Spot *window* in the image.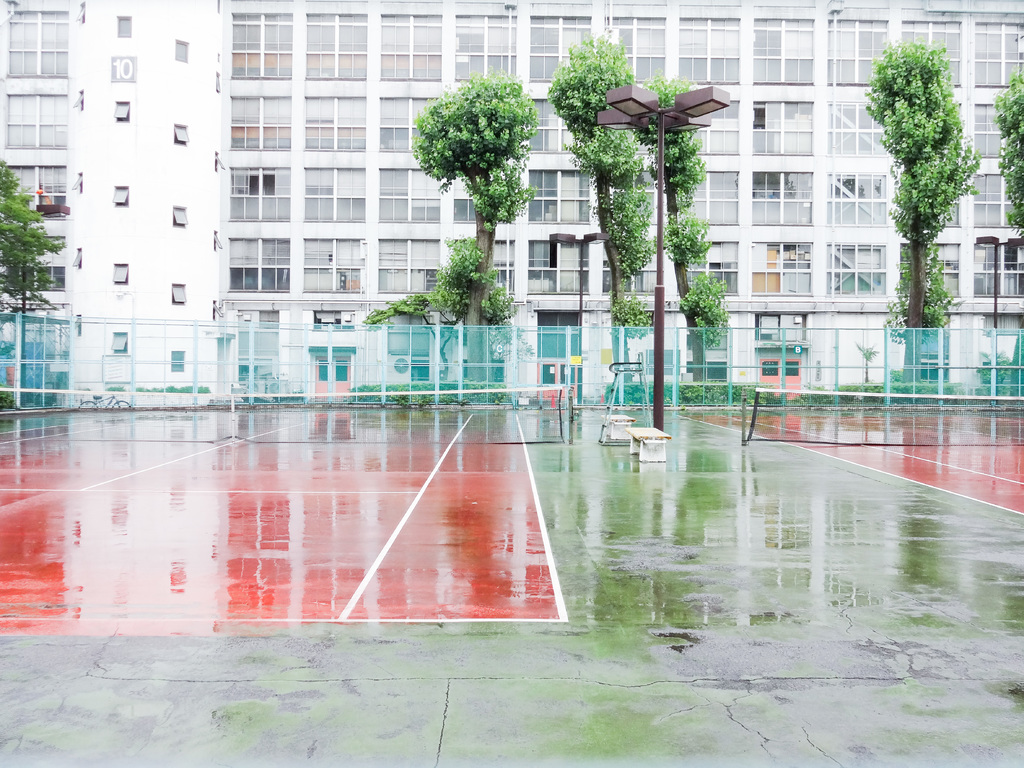
*window* found at select_region(235, 331, 282, 404).
